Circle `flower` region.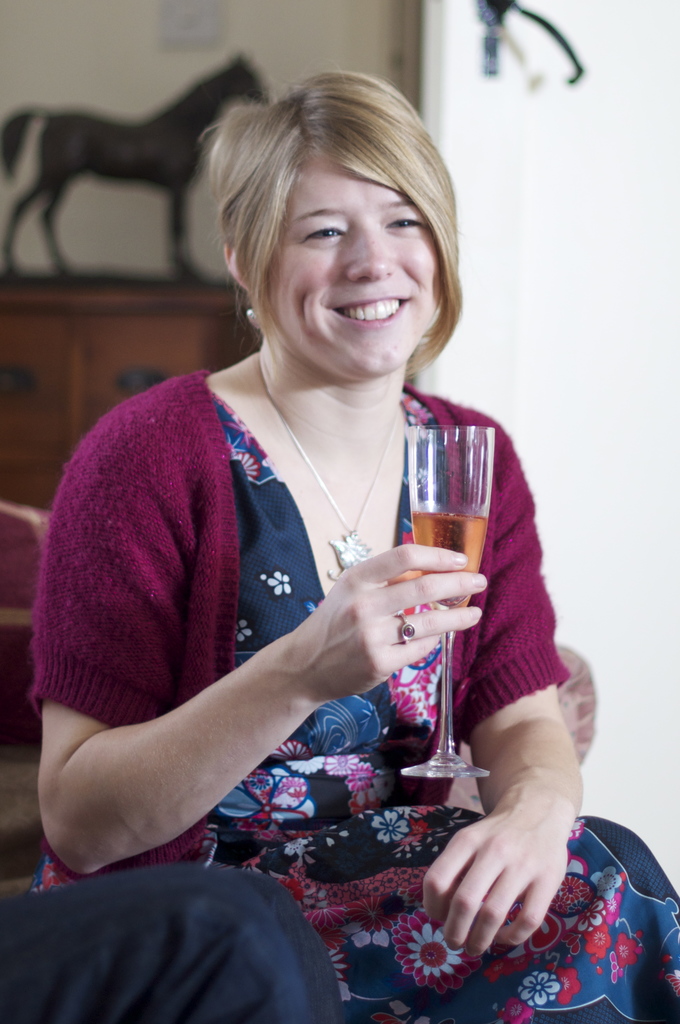
Region: (328,942,348,981).
